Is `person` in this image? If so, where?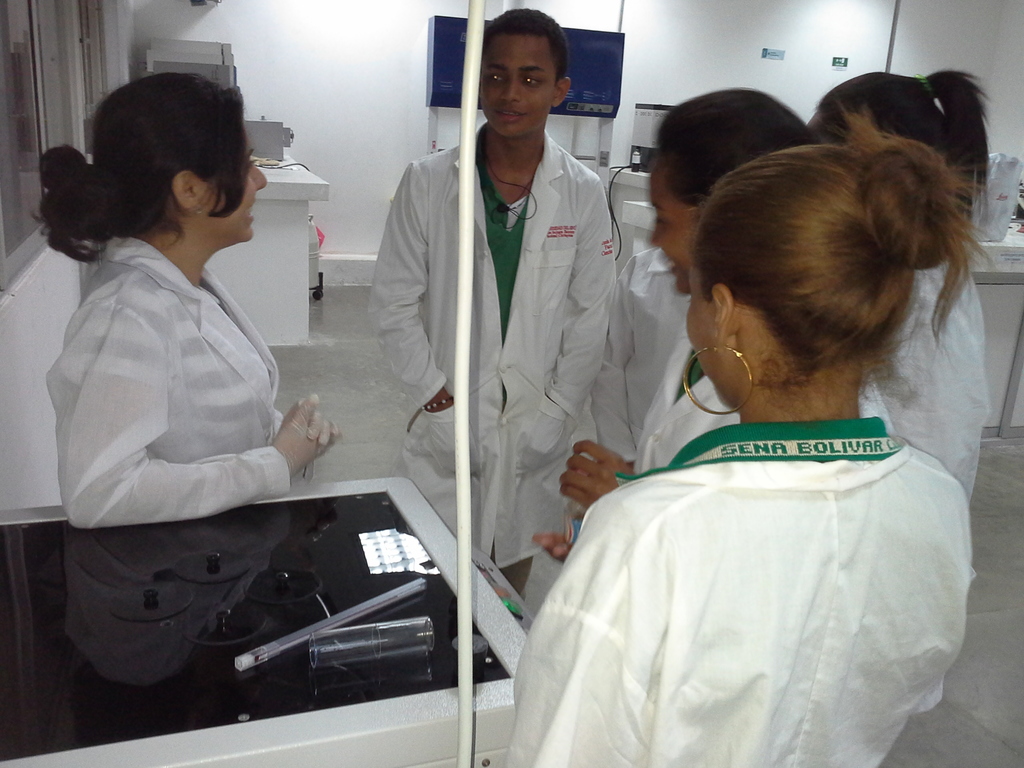
Yes, at rect(387, 33, 622, 660).
